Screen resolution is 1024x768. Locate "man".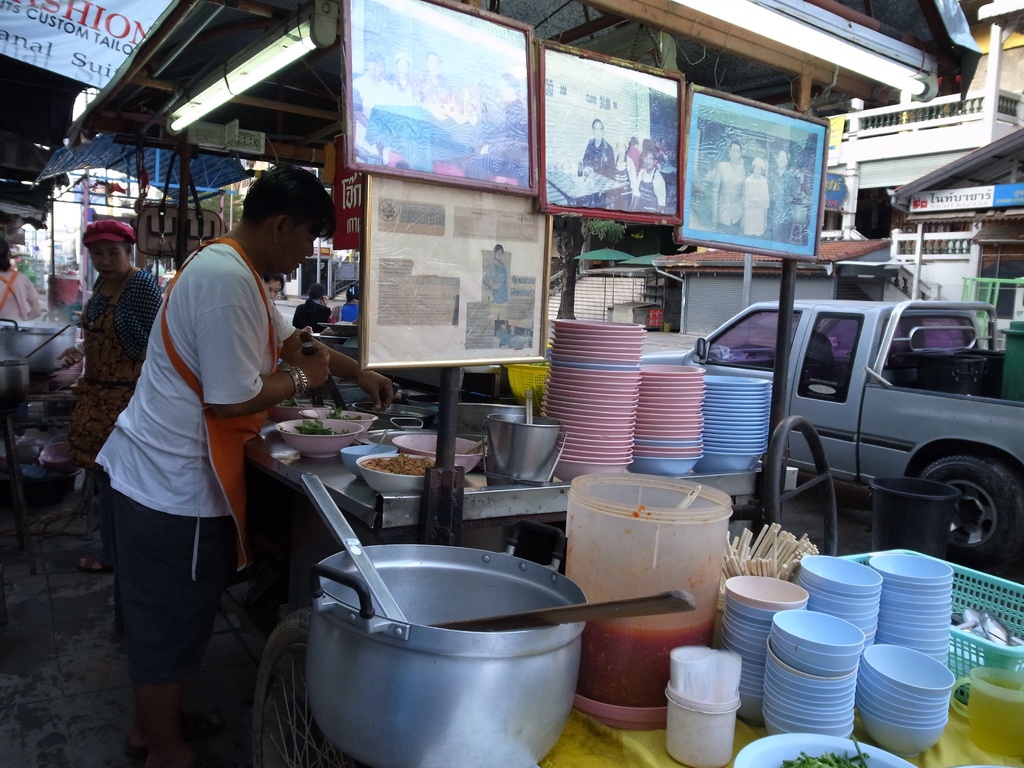
locate(575, 116, 616, 207).
